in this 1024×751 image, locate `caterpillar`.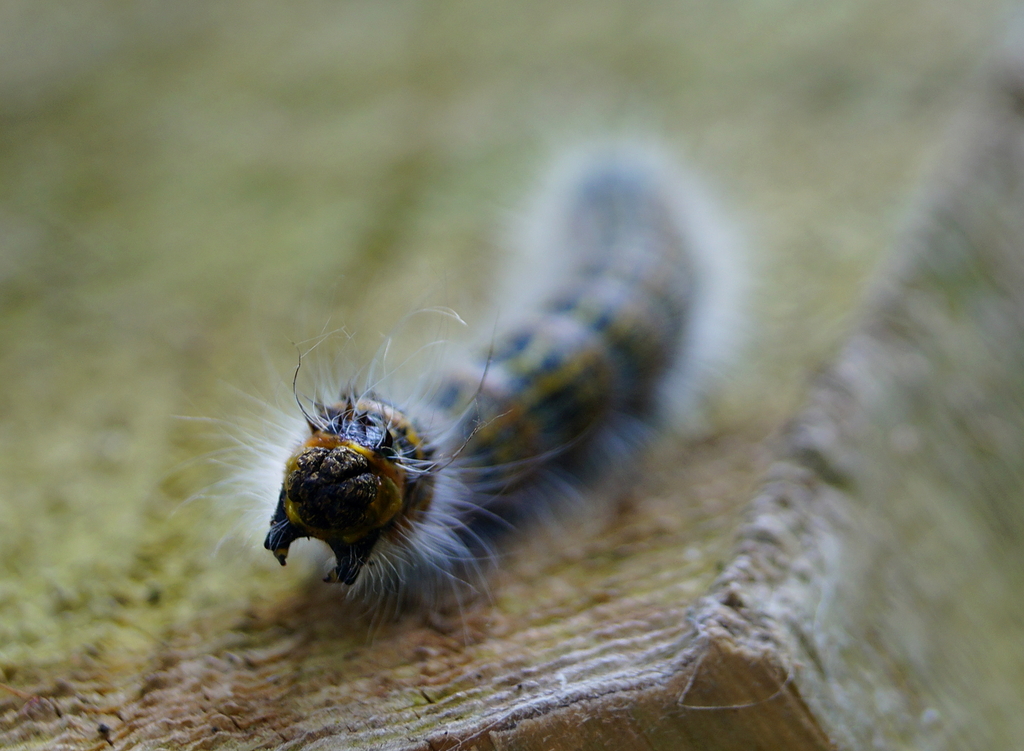
Bounding box: x1=173 y1=72 x2=769 y2=646.
